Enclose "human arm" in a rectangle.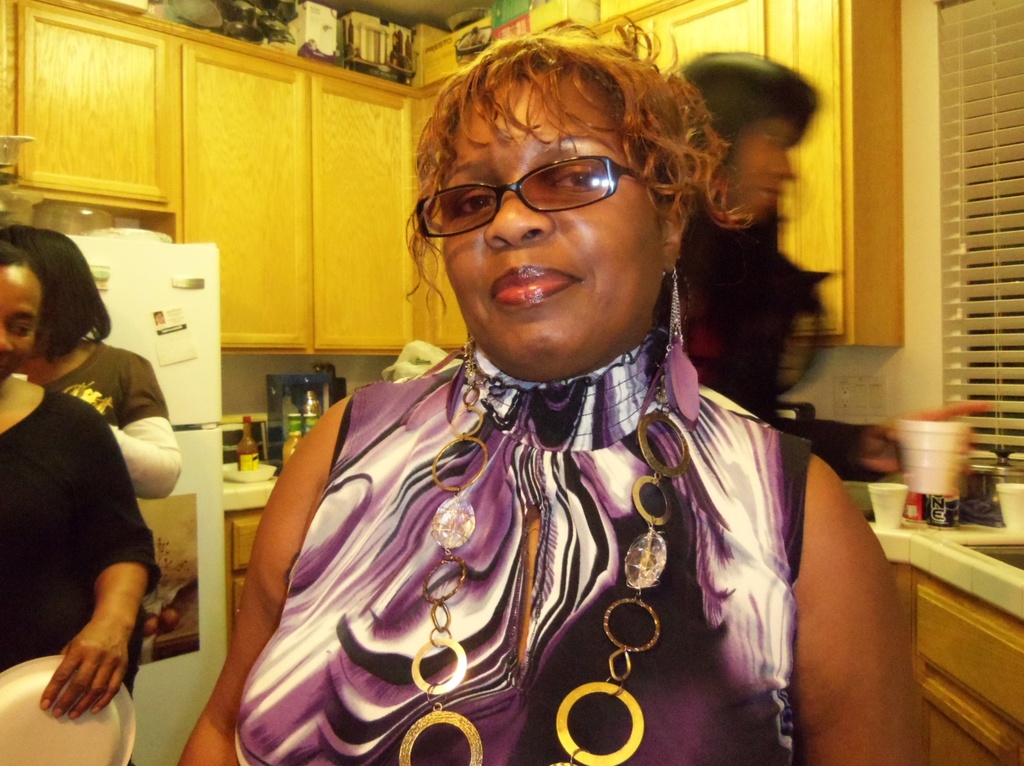
box=[40, 409, 163, 720].
